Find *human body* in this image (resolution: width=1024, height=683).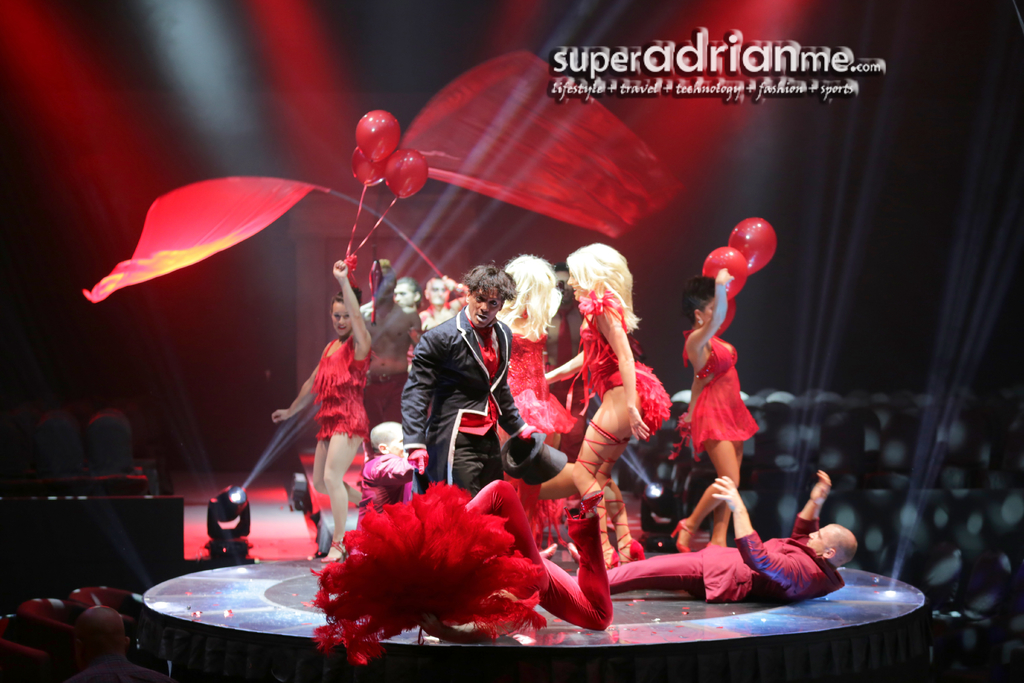
(x1=262, y1=249, x2=378, y2=565).
